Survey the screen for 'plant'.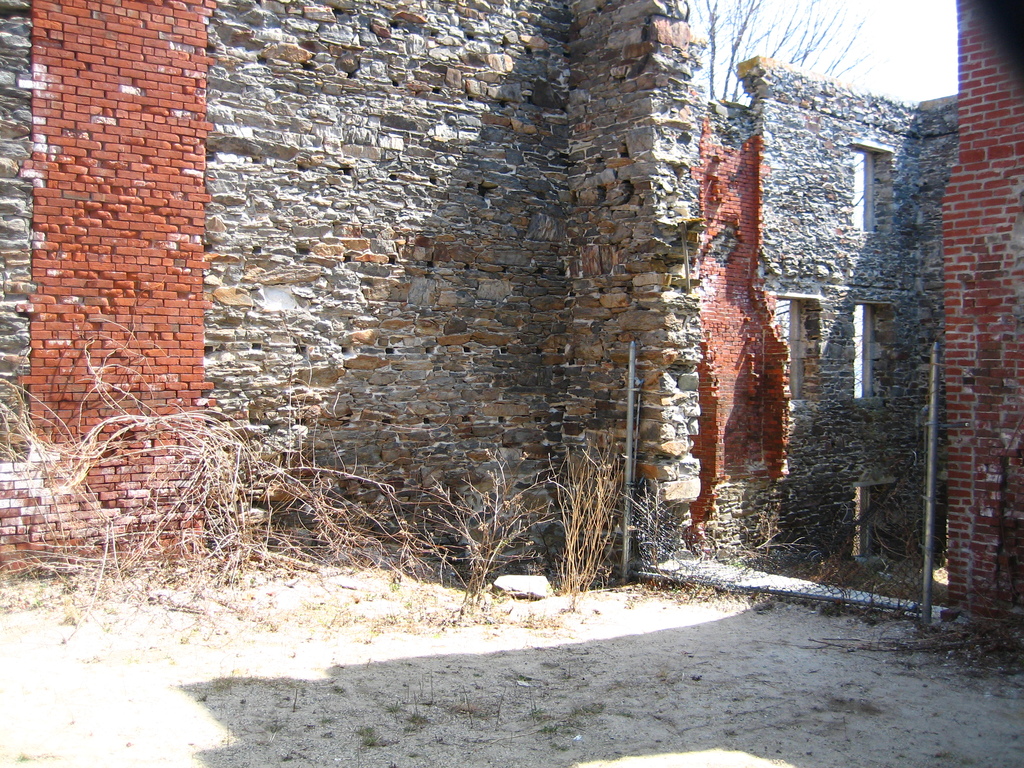
Survey found: [16, 749, 29, 764].
